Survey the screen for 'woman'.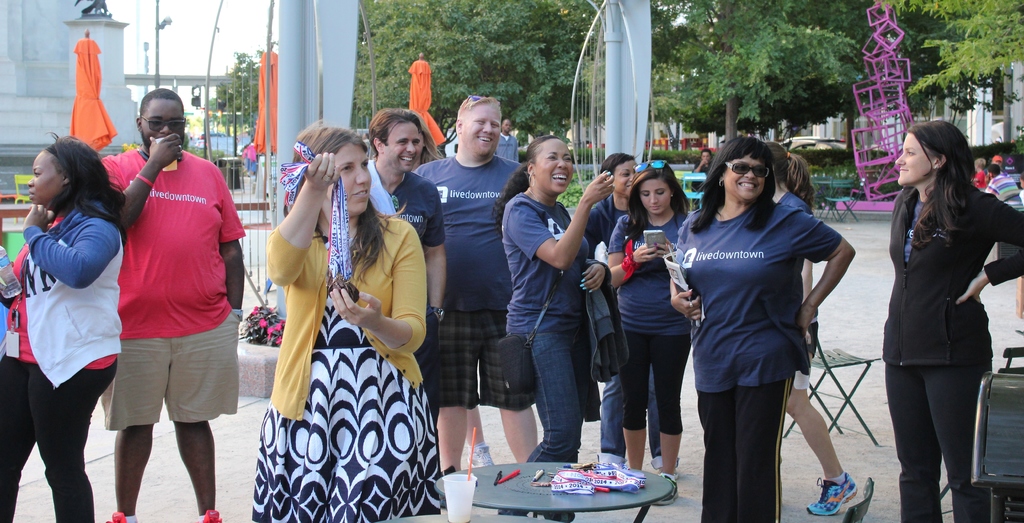
Survey found: [581,147,685,472].
